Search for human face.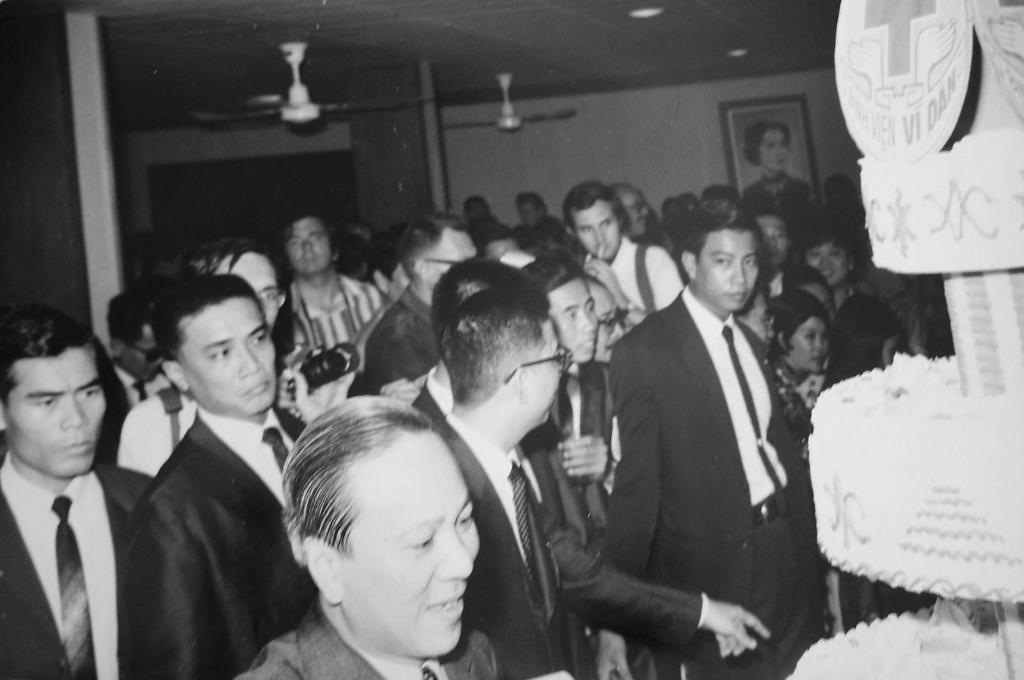
Found at crop(178, 298, 276, 408).
